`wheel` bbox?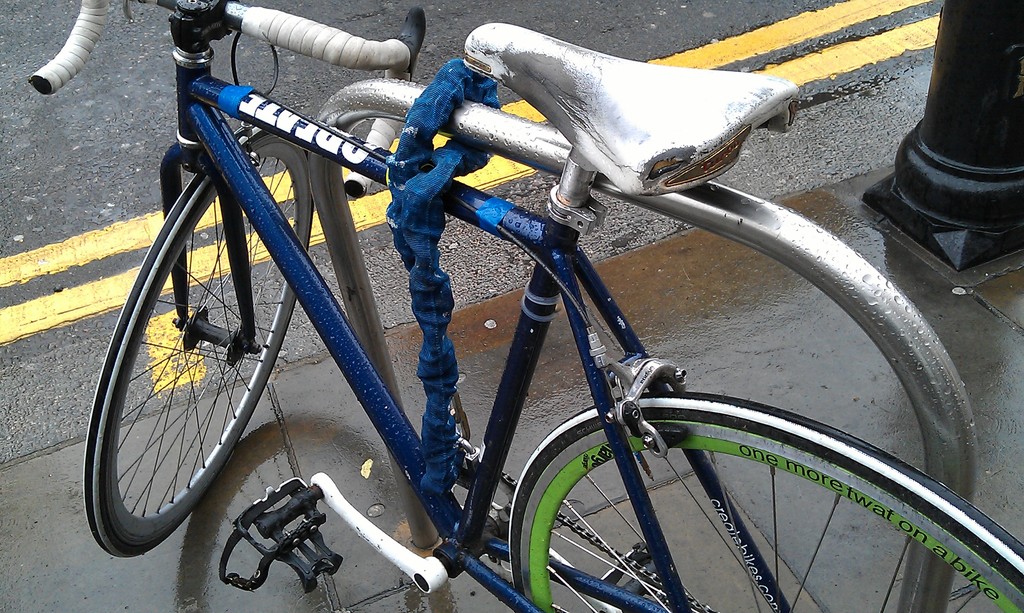
x1=508 y1=395 x2=1021 y2=612
